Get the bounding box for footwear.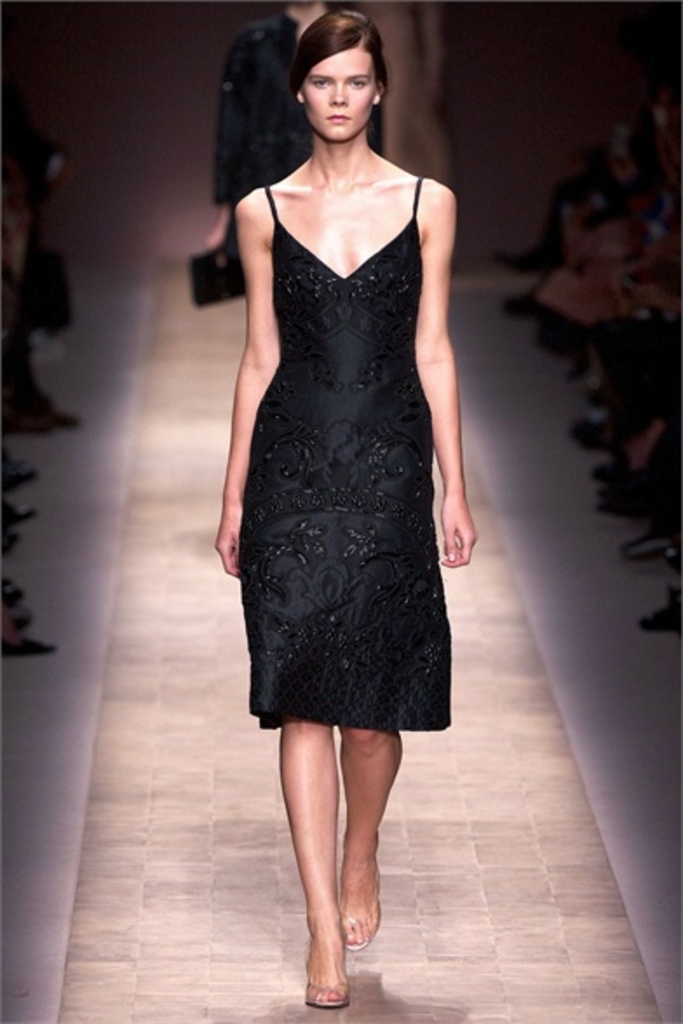
<bbox>301, 967, 354, 1010</bbox>.
